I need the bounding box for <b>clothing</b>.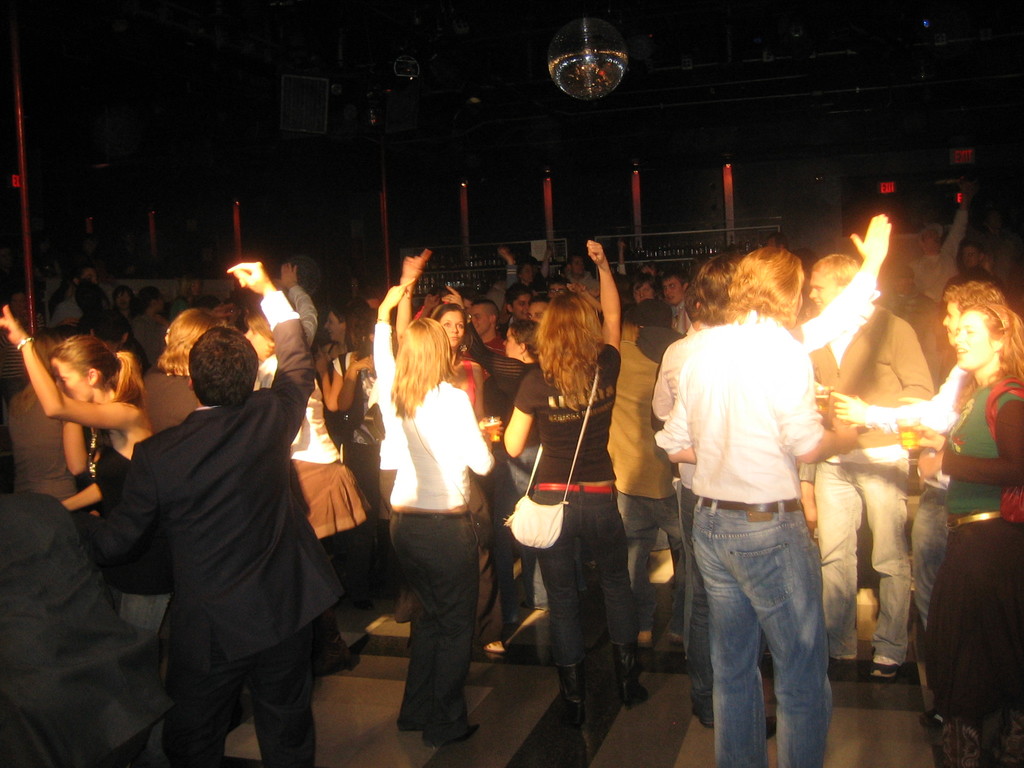
Here it is: l=123, t=314, r=170, b=362.
